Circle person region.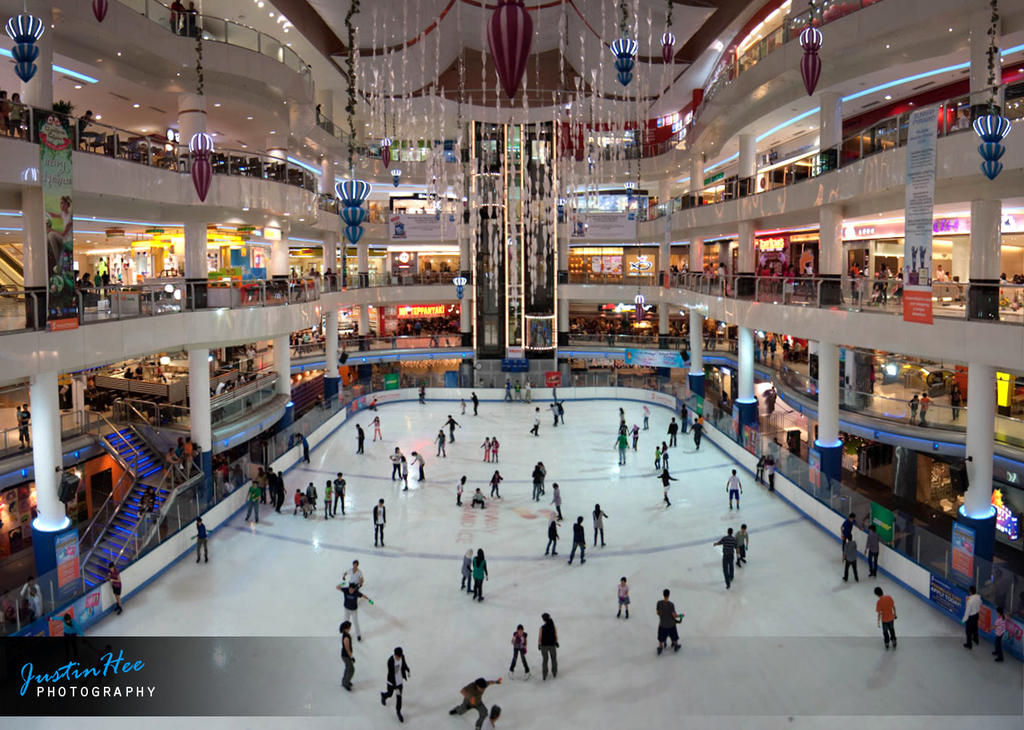
Region: <box>503,620,533,683</box>.
